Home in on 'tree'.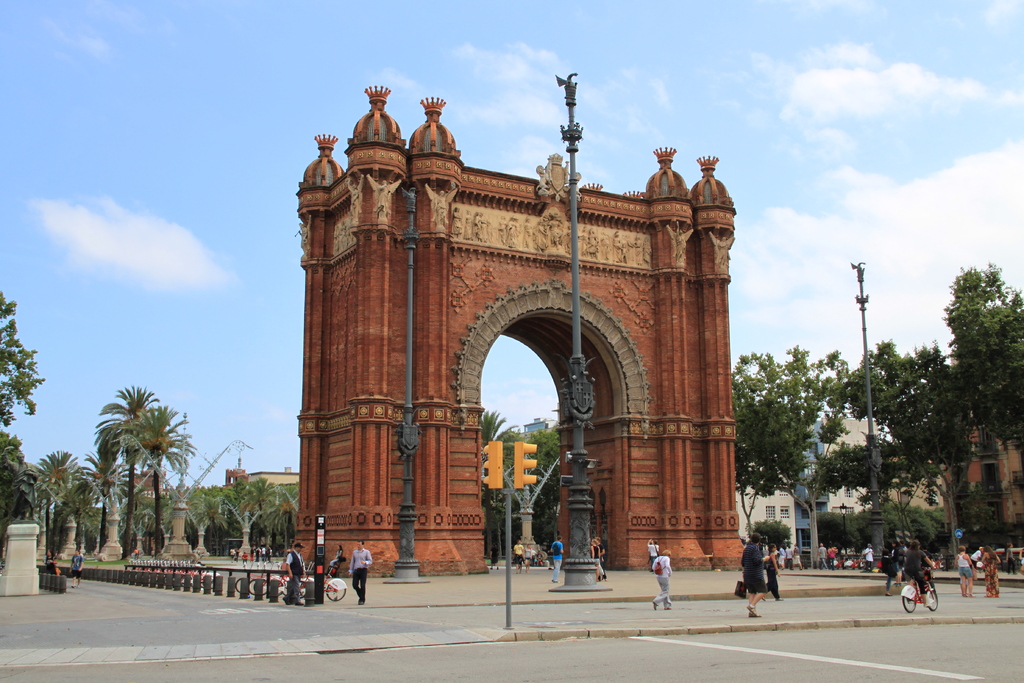
Homed in at {"left": 826, "top": 351, "right": 945, "bottom": 445}.
